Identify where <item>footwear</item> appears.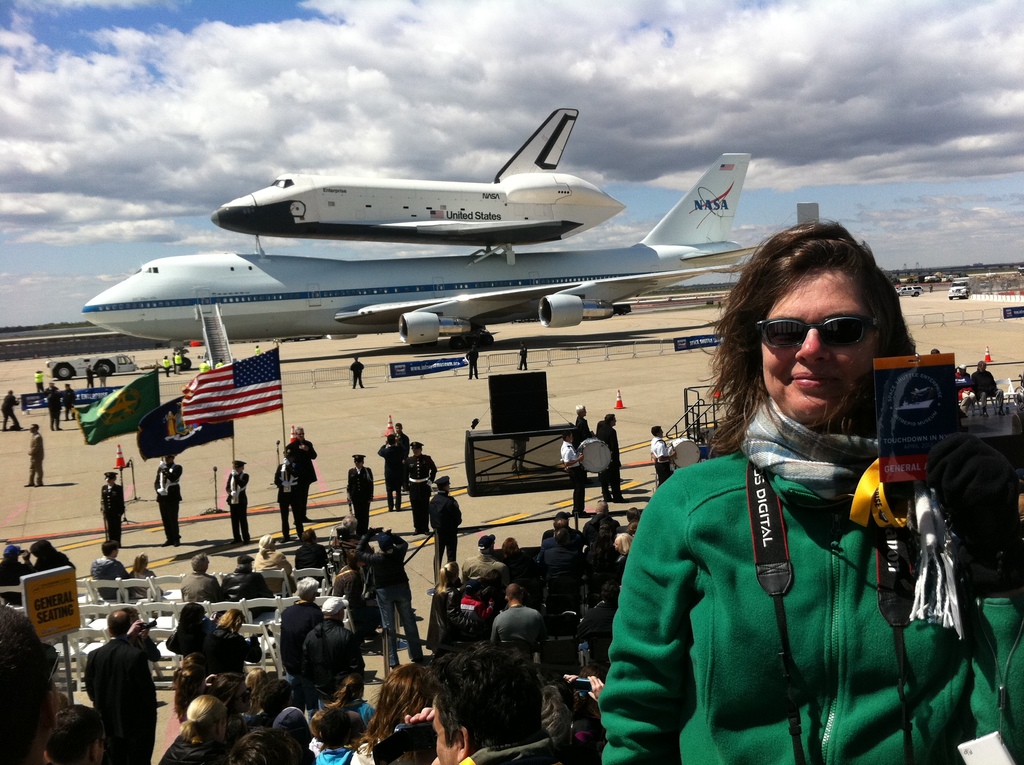
Appears at (left=158, top=540, right=169, bottom=547).
